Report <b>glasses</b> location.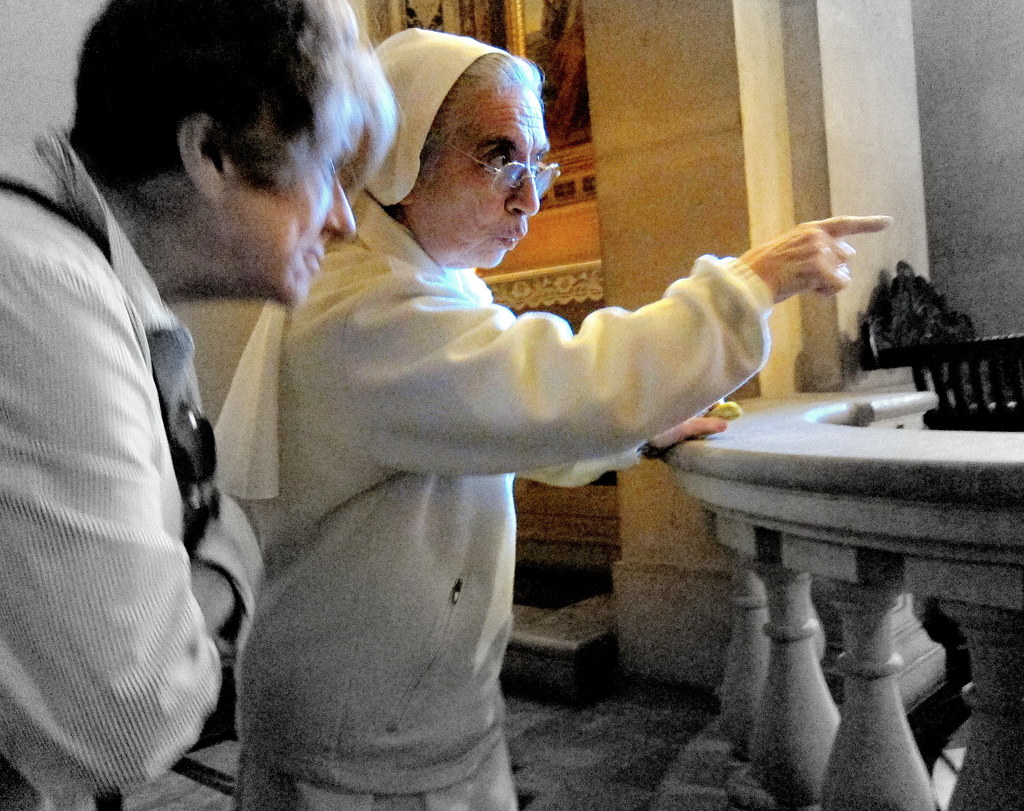
Report: <region>439, 126, 578, 184</region>.
